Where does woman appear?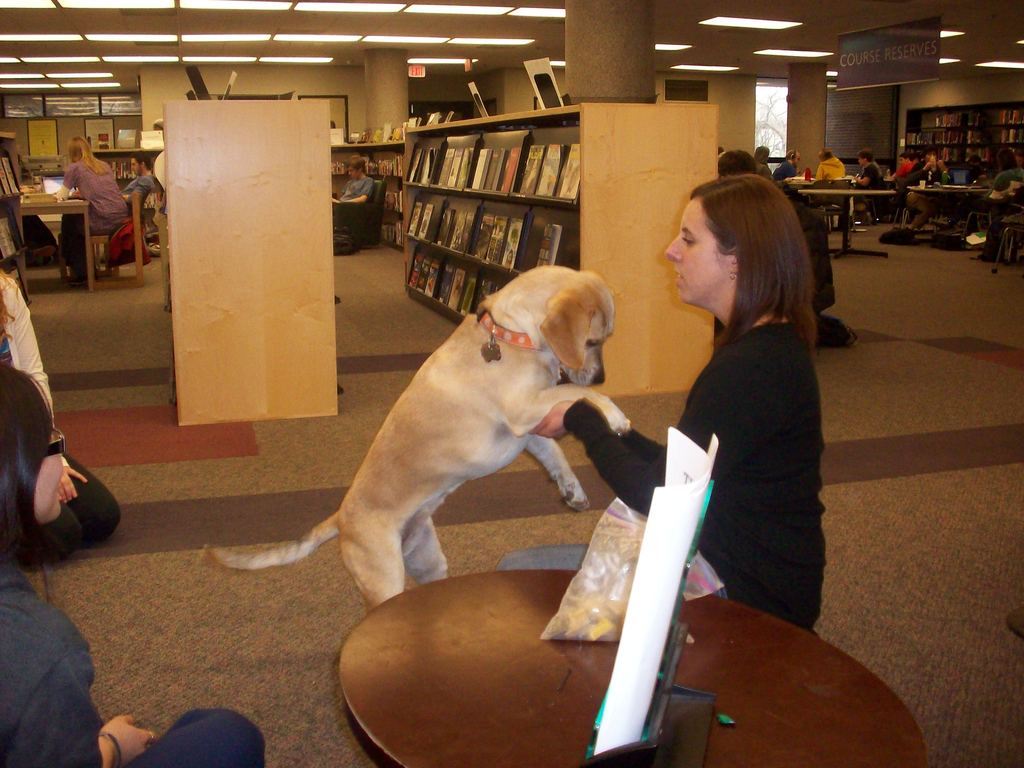
Appears at locate(56, 129, 147, 276).
